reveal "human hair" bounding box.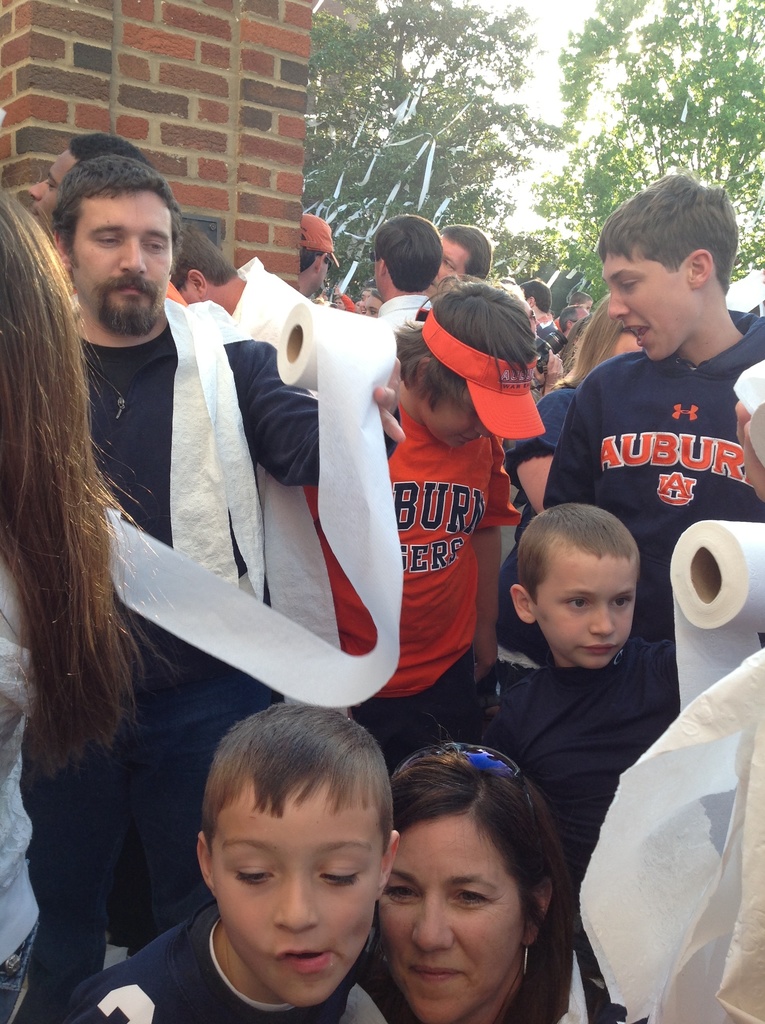
Revealed: [372, 211, 447, 295].
